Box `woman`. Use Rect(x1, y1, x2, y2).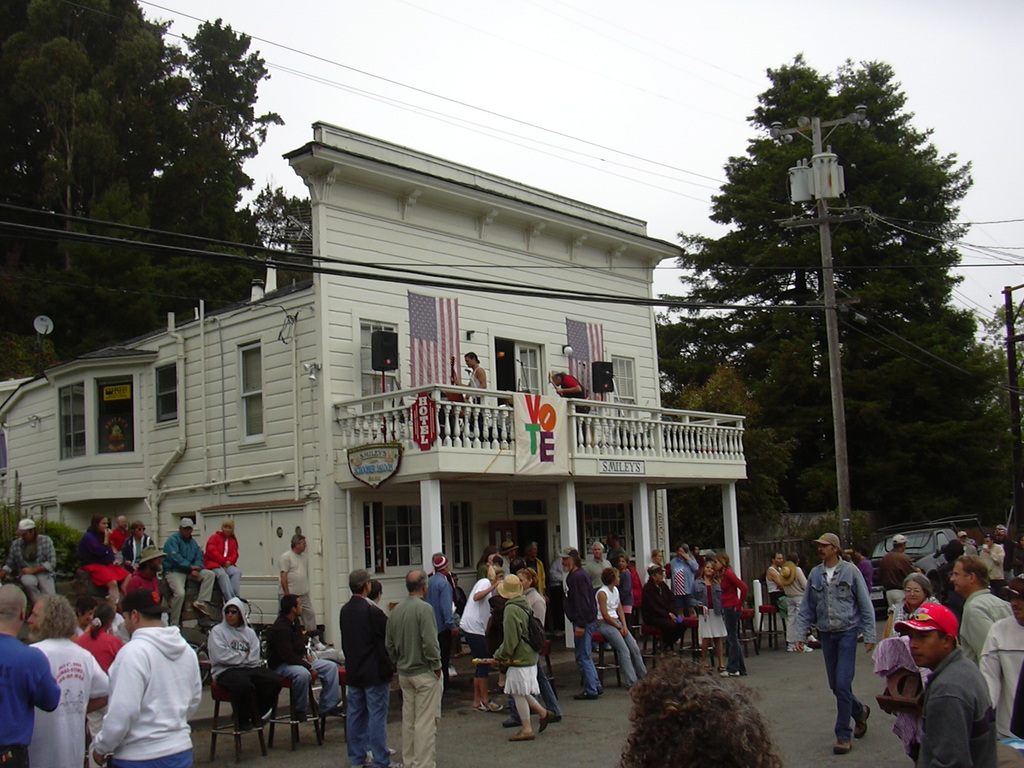
Rect(67, 603, 123, 767).
